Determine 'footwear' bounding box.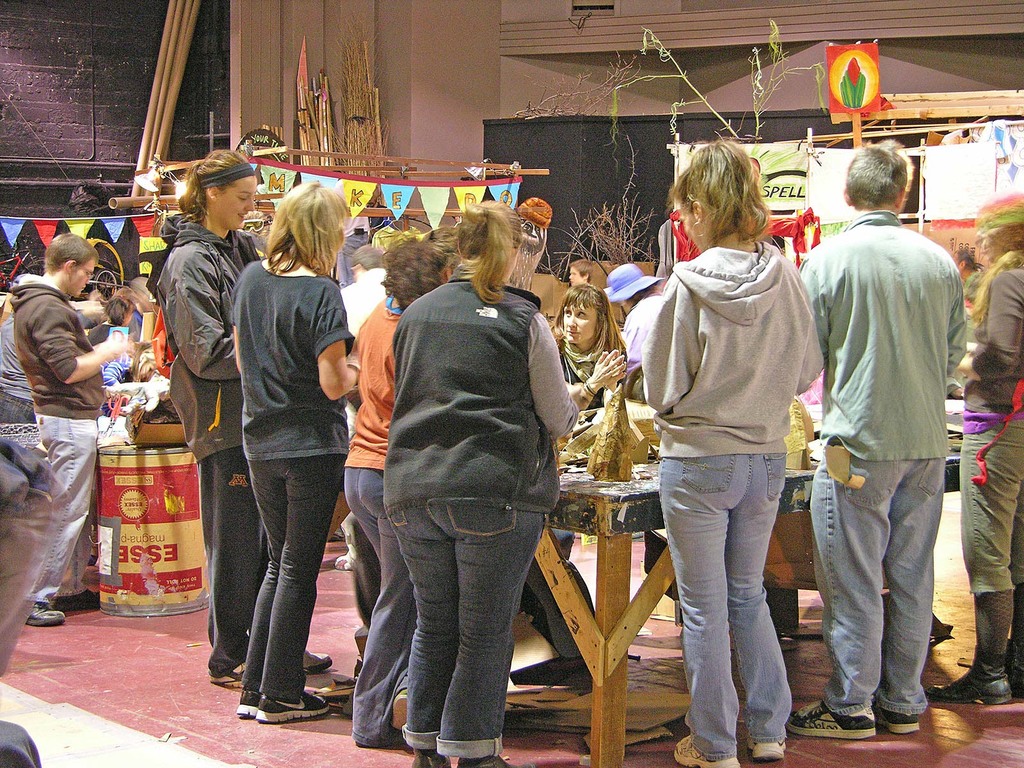
Determined: left=392, top=691, right=408, bottom=729.
